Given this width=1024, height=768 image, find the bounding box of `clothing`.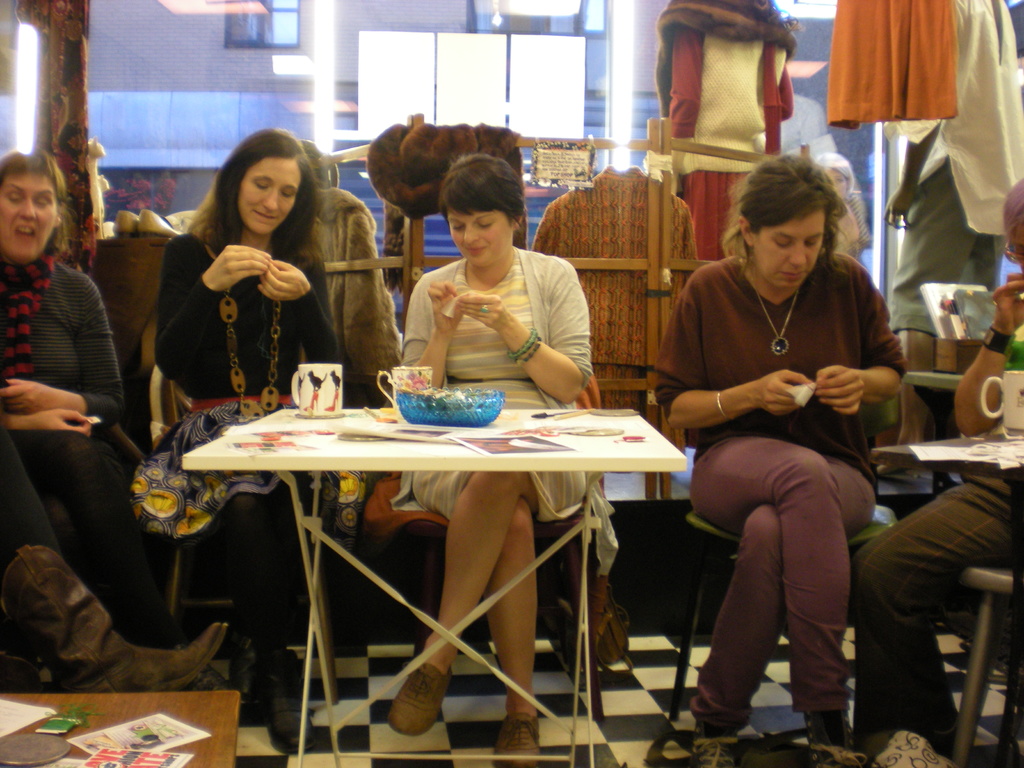
155 227 337 647.
